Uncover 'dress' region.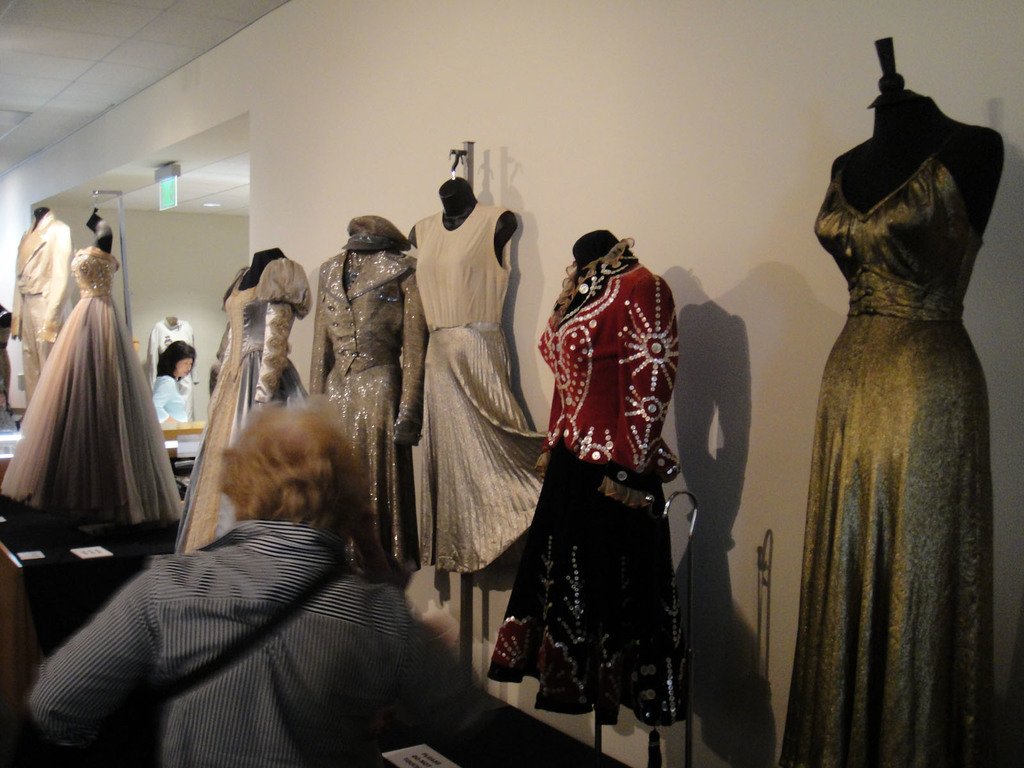
Uncovered: <region>4, 232, 179, 539</region>.
